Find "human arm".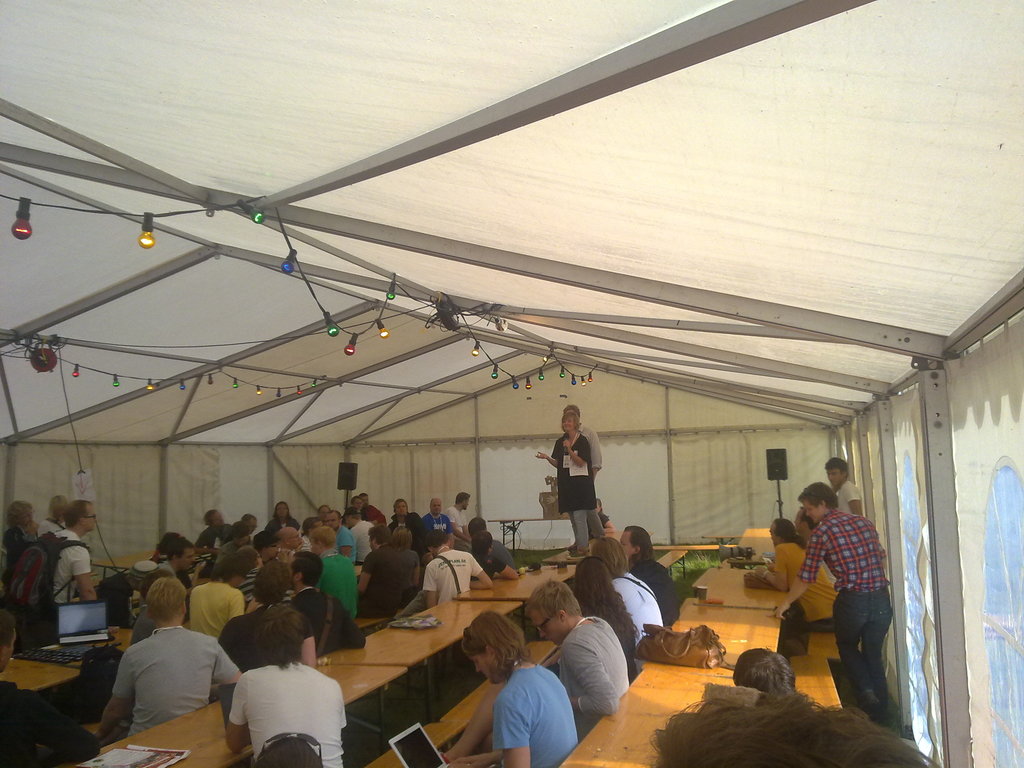
417,569,445,606.
